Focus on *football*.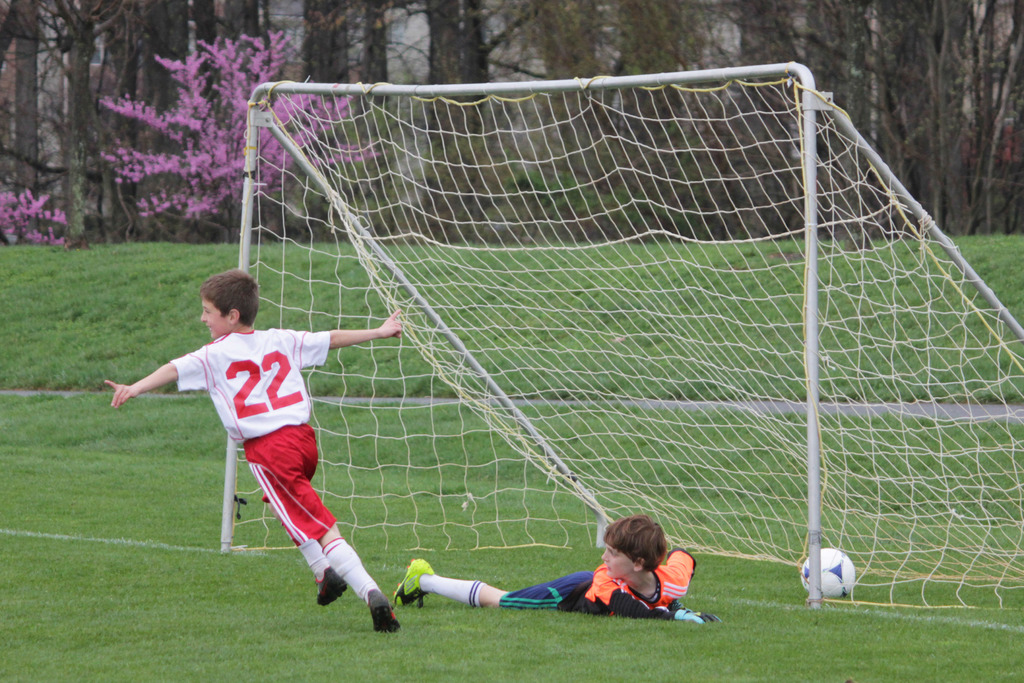
Focused at select_region(797, 548, 856, 603).
